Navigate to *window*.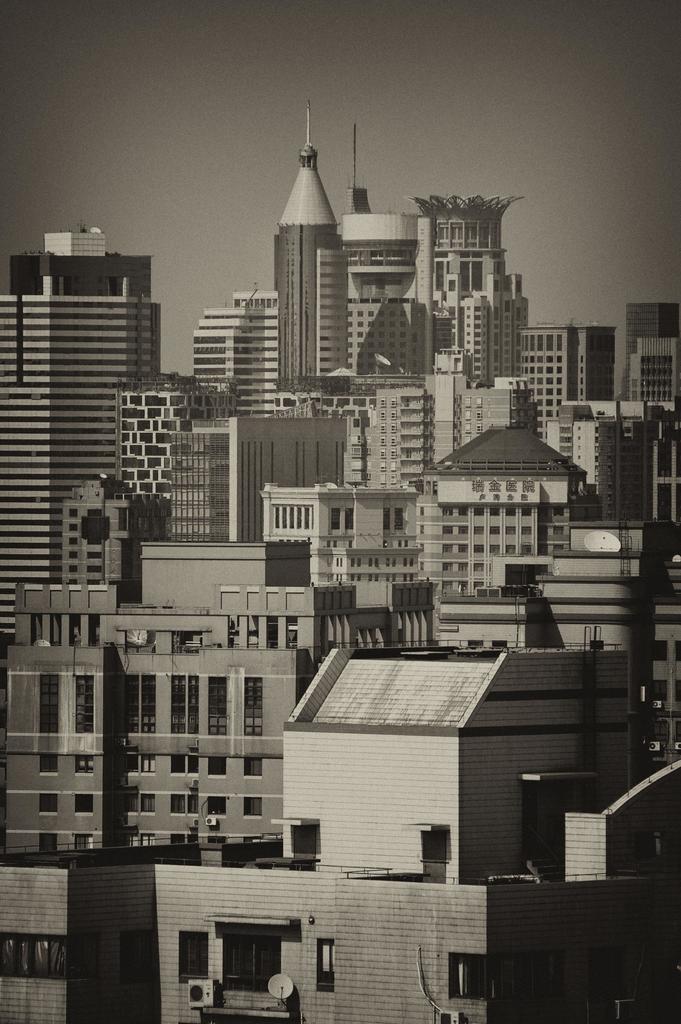
Navigation target: 41, 793, 58, 814.
